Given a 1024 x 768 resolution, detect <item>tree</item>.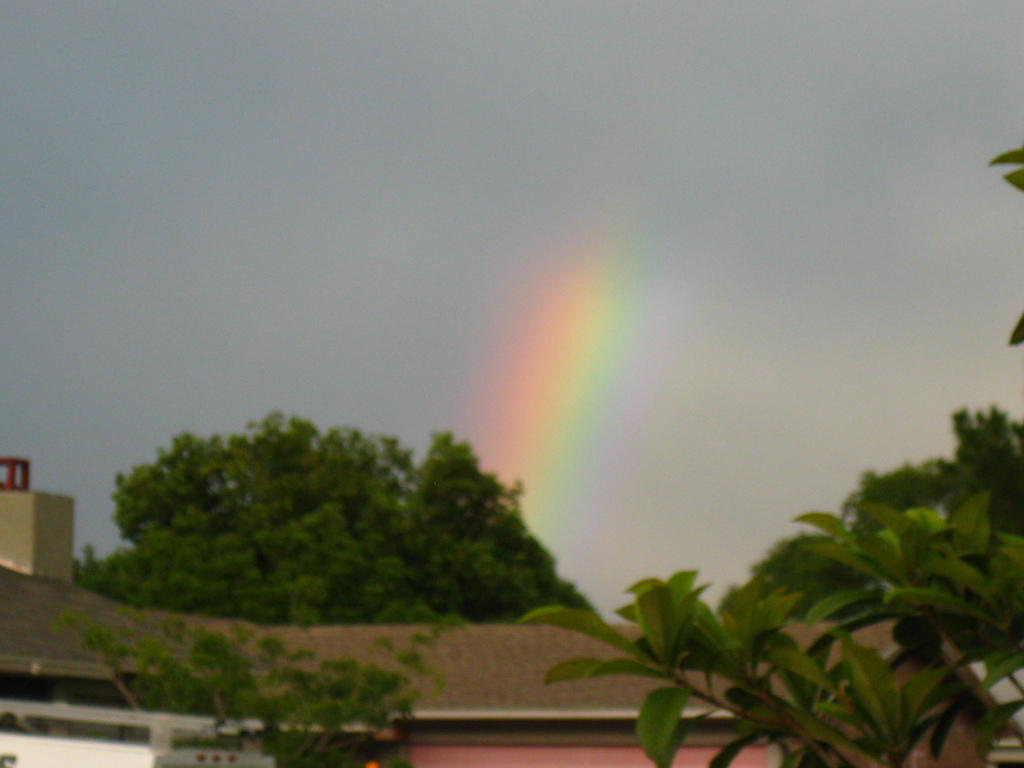
<bbox>995, 150, 1023, 353</bbox>.
